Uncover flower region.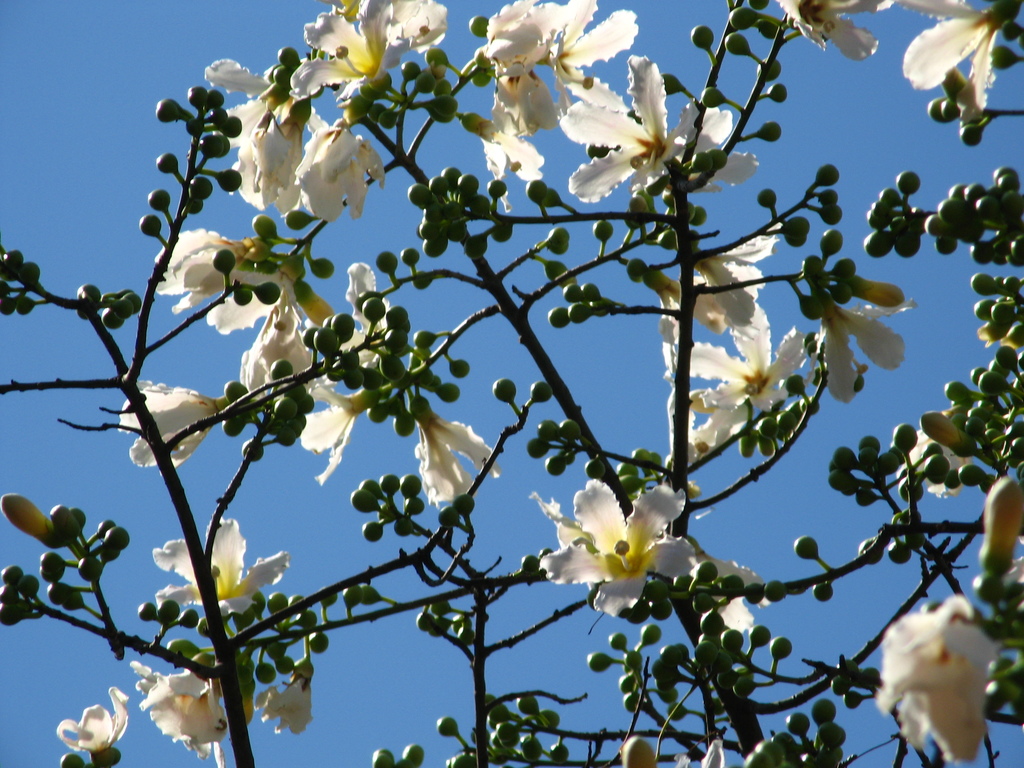
Uncovered: bbox(690, 532, 780, 647).
